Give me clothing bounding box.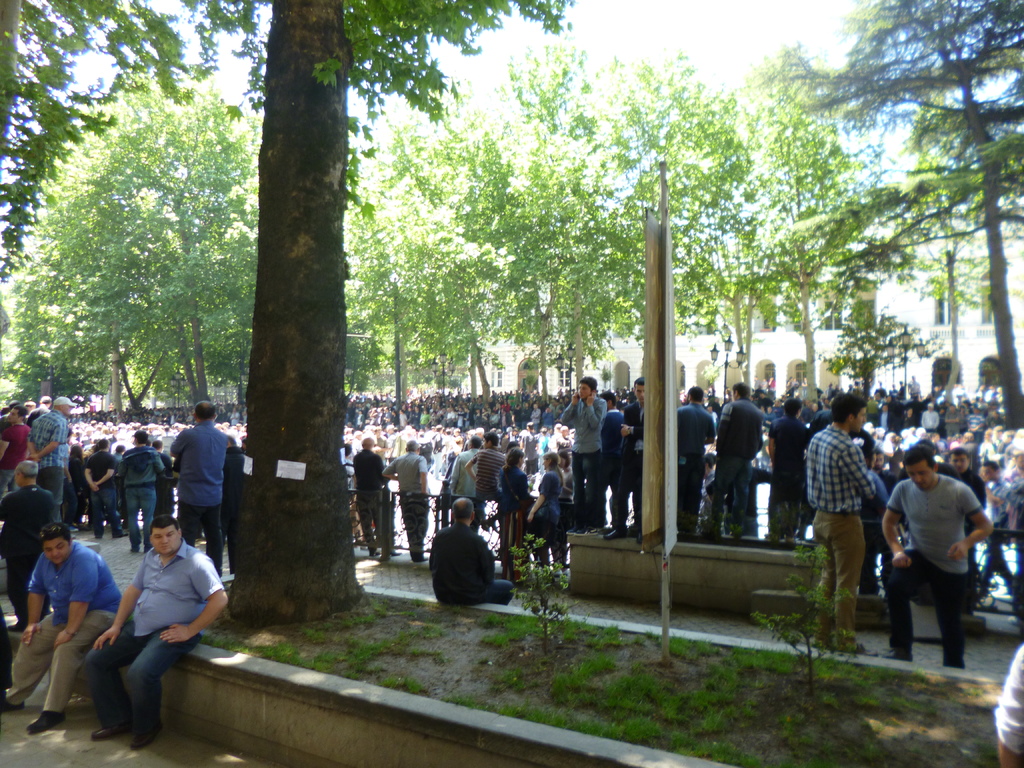
detection(499, 458, 533, 534).
